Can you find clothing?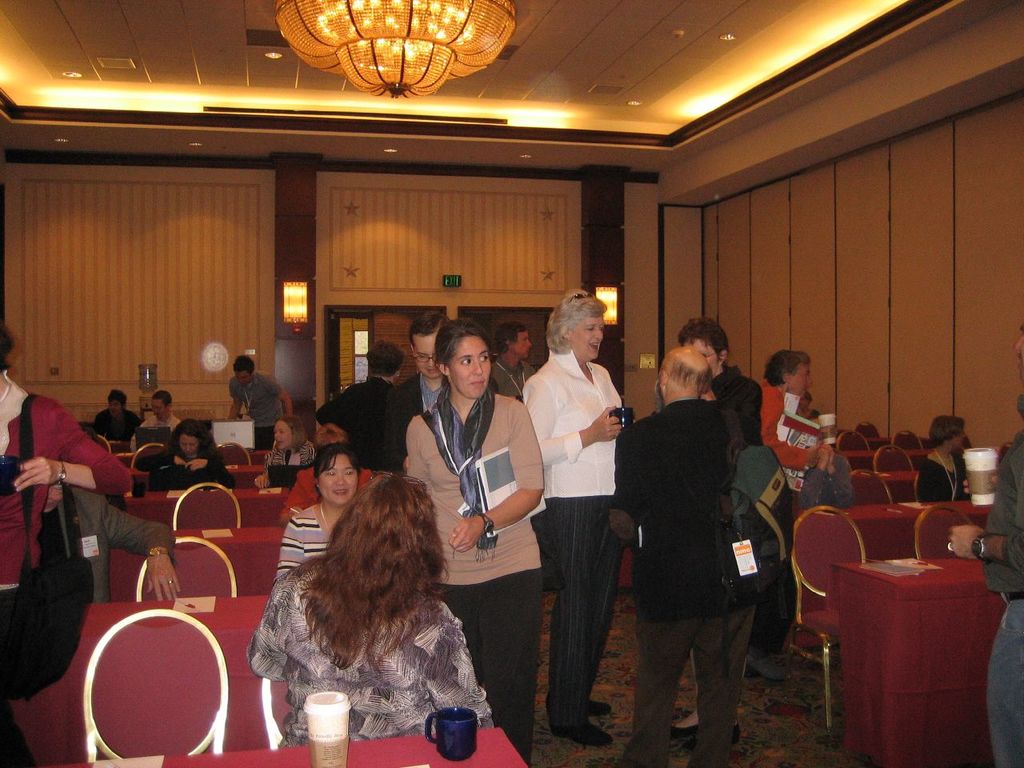
Yes, bounding box: {"x1": 263, "y1": 438, "x2": 311, "y2": 464}.
